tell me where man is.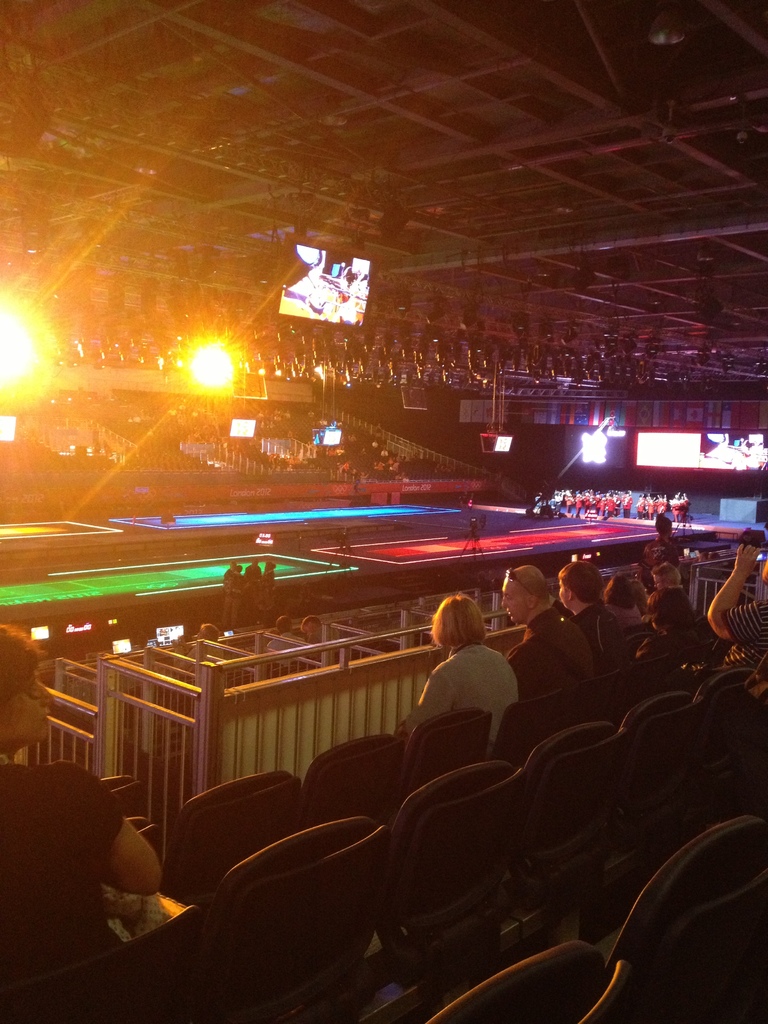
man is at left=180, top=620, right=228, bottom=671.
